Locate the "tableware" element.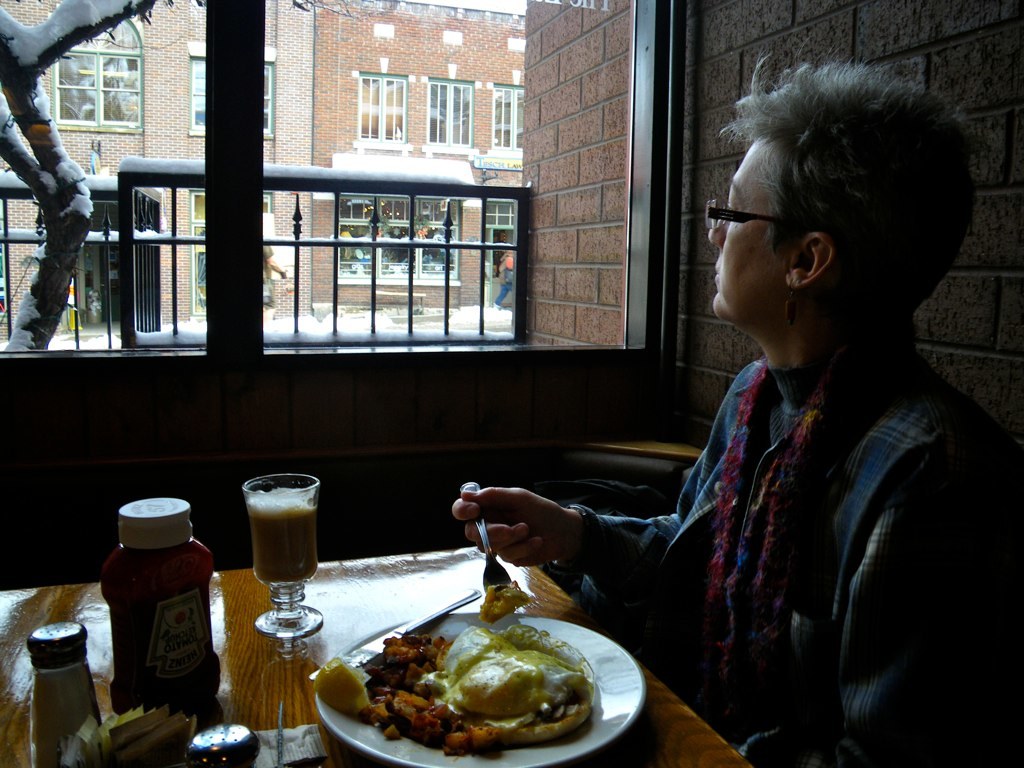
Element bbox: detection(27, 626, 101, 767).
